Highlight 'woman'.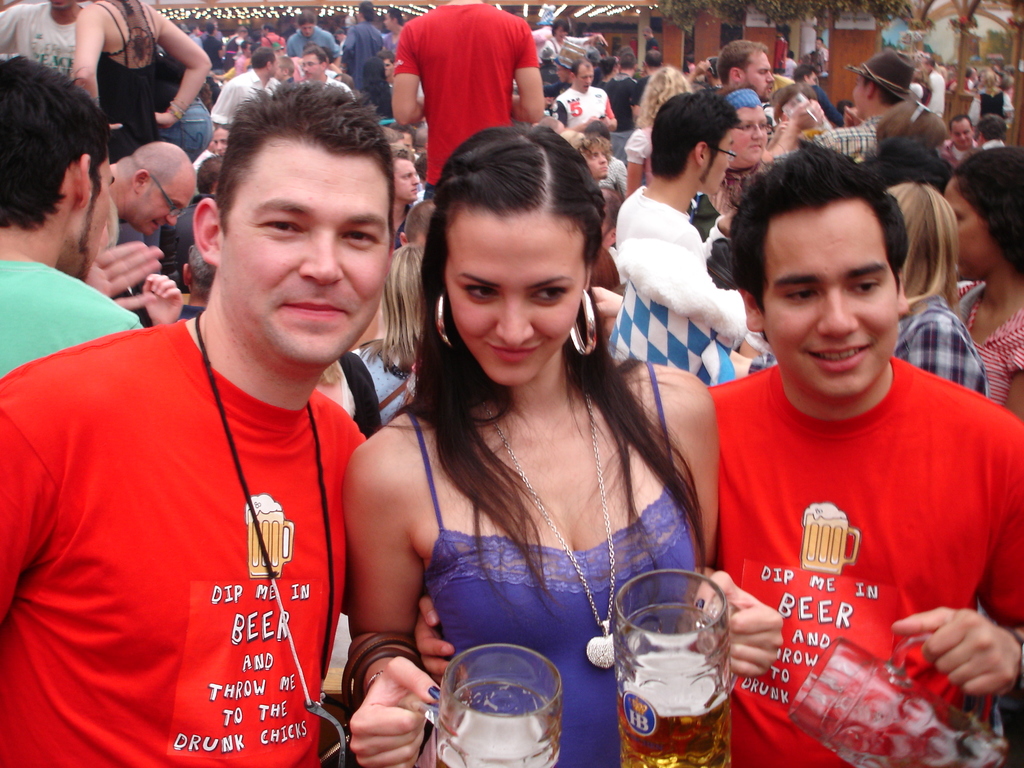
Highlighted region: {"x1": 968, "y1": 67, "x2": 1014, "y2": 132}.
